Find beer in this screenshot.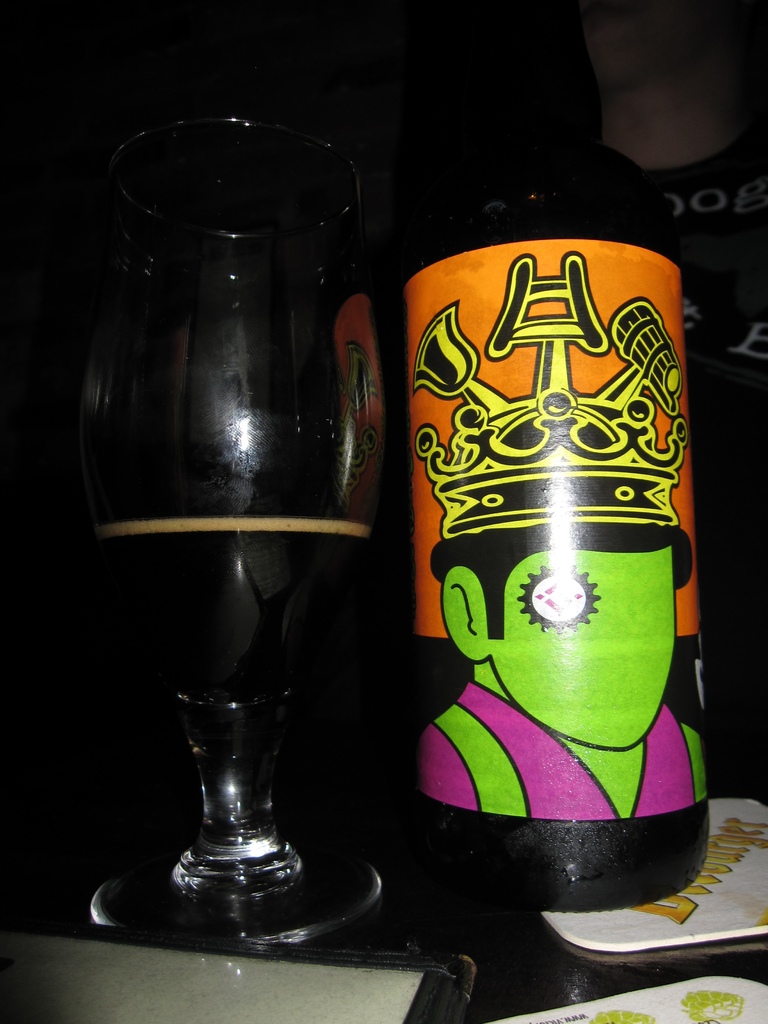
The bounding box for beer is box=[406, 19, 735, 908].
